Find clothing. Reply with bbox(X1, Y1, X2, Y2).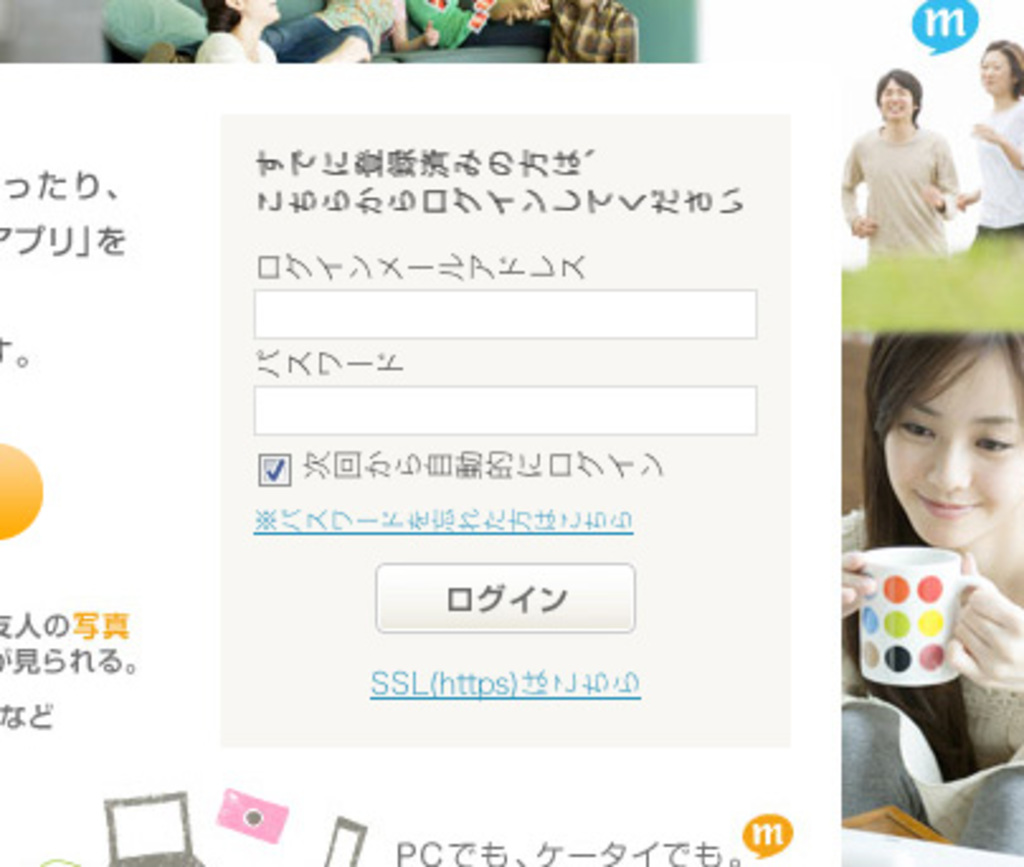
bbox(968, 94, 1021, 259).
